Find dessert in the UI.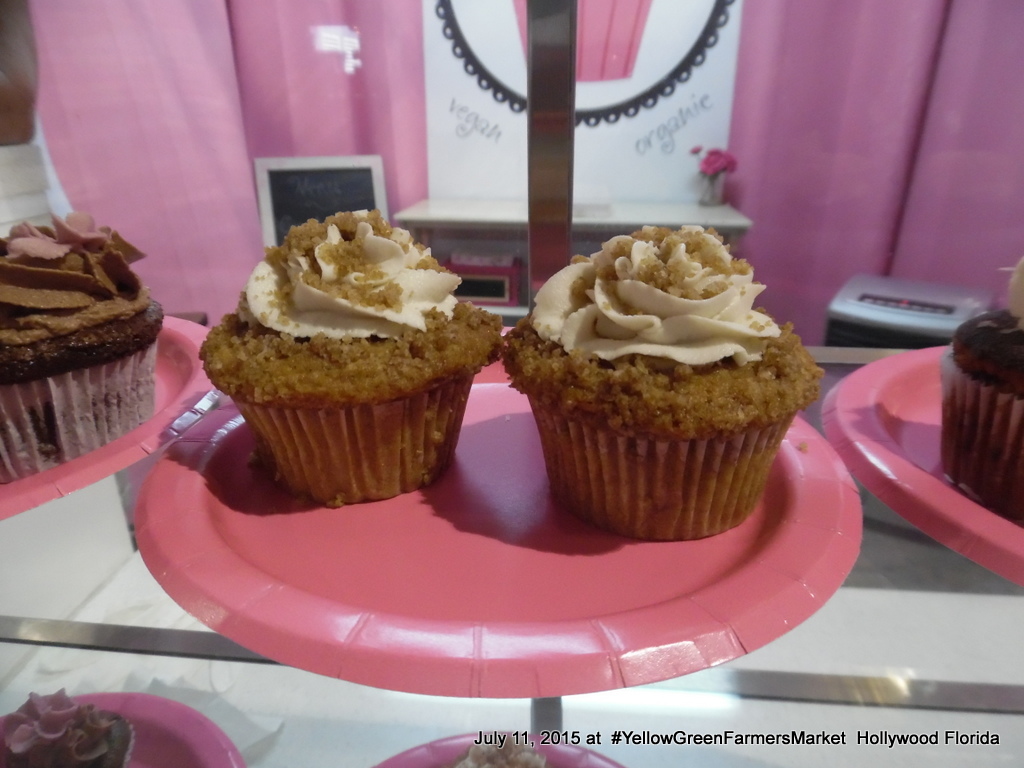
UI element at <region>933, 252, 1023, 511</region>.
